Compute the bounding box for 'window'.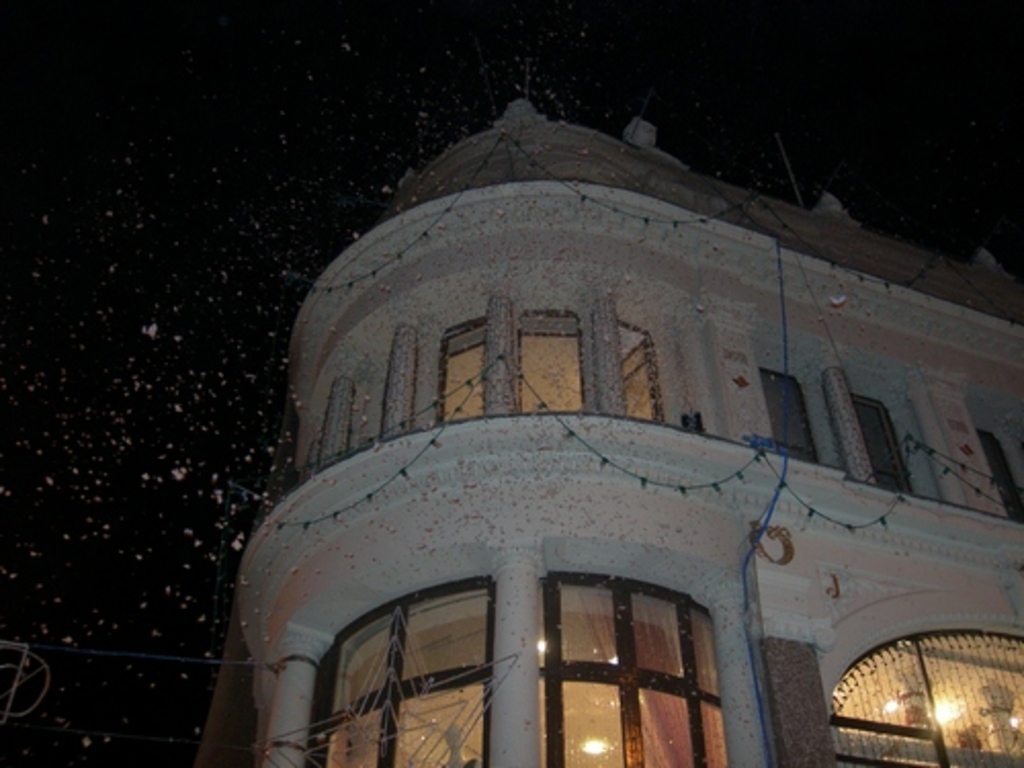
621, 315, 674, 426.
